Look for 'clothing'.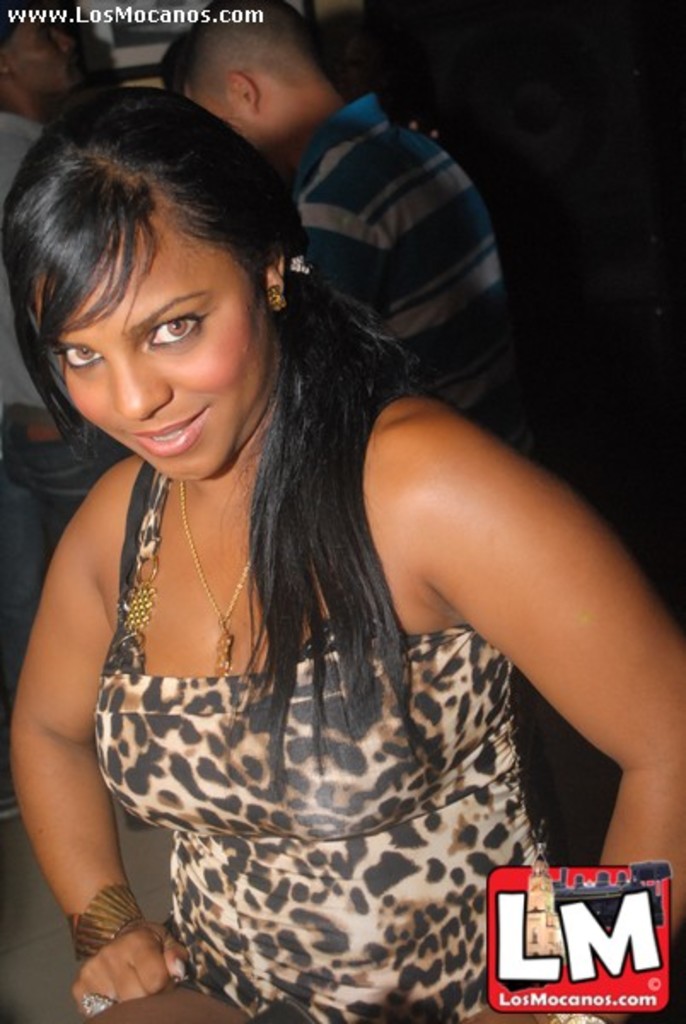
Found: Rect(39, 227, 575, 976).
